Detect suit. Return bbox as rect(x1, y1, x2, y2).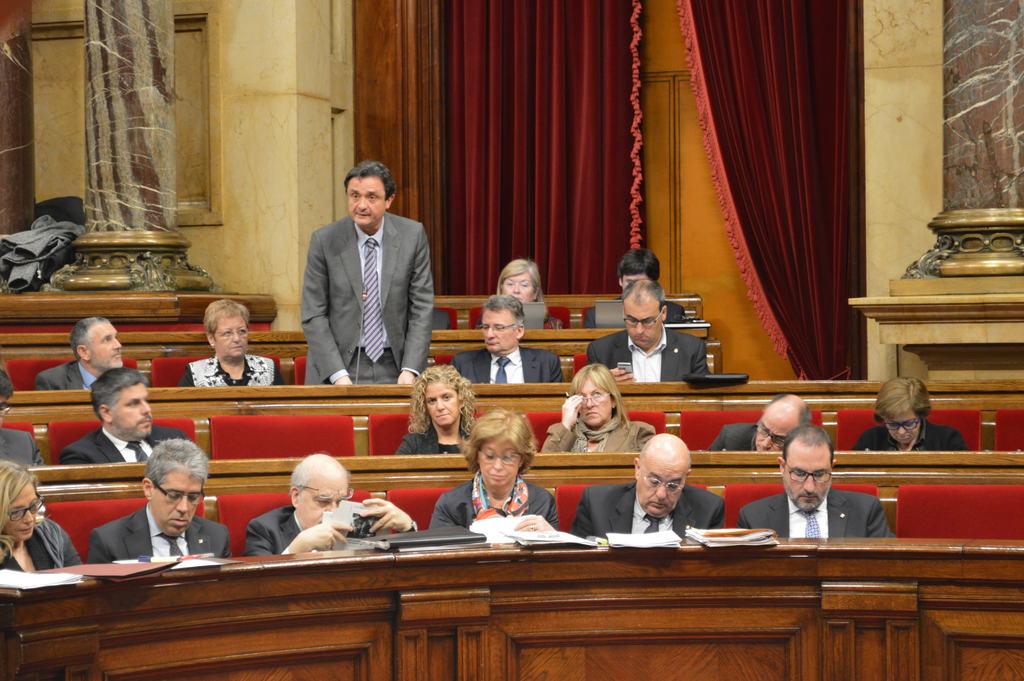
rect(296, 154, 440, 395).
